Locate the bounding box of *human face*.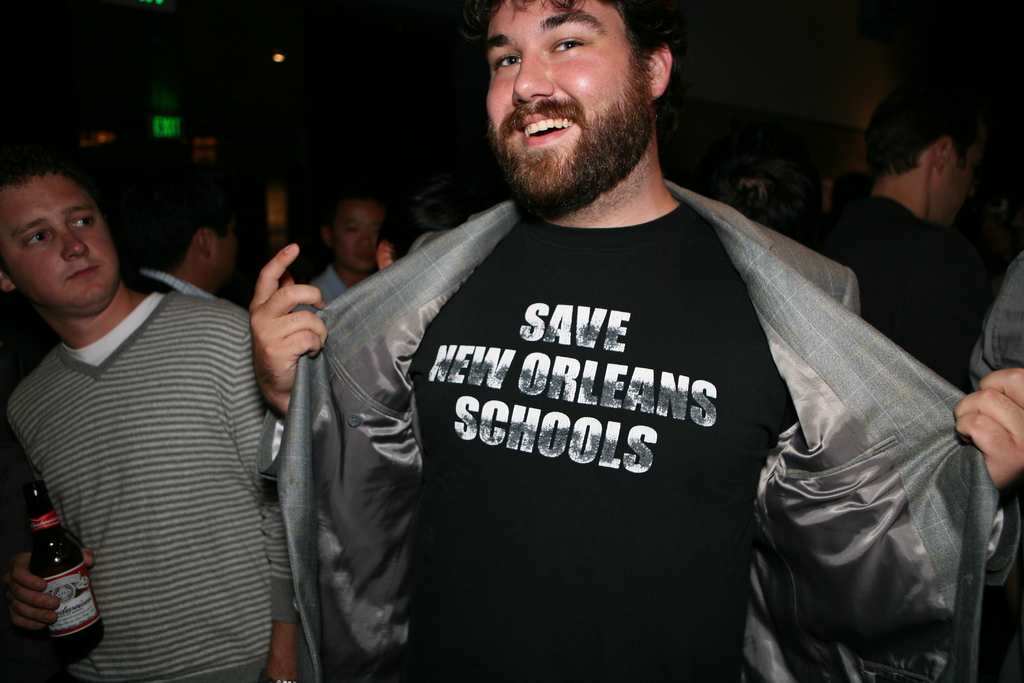
Bounding box: crop(212, 212, 239, 280).
